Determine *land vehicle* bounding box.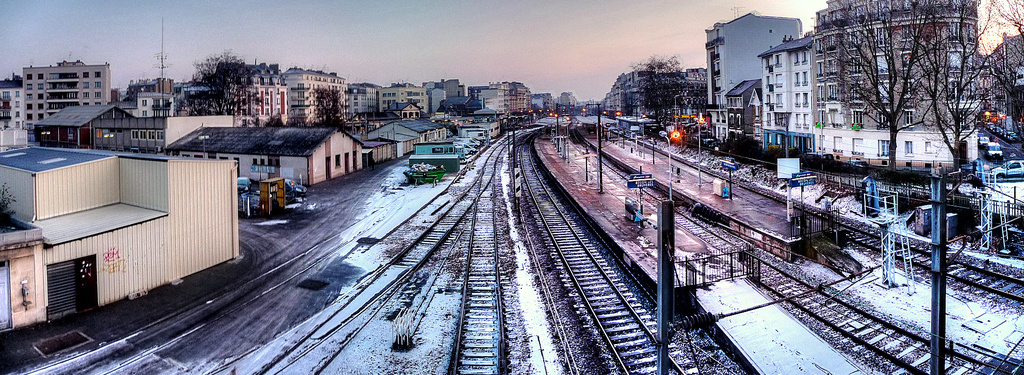
Determined: box=[991, 158, 1023, 179].
